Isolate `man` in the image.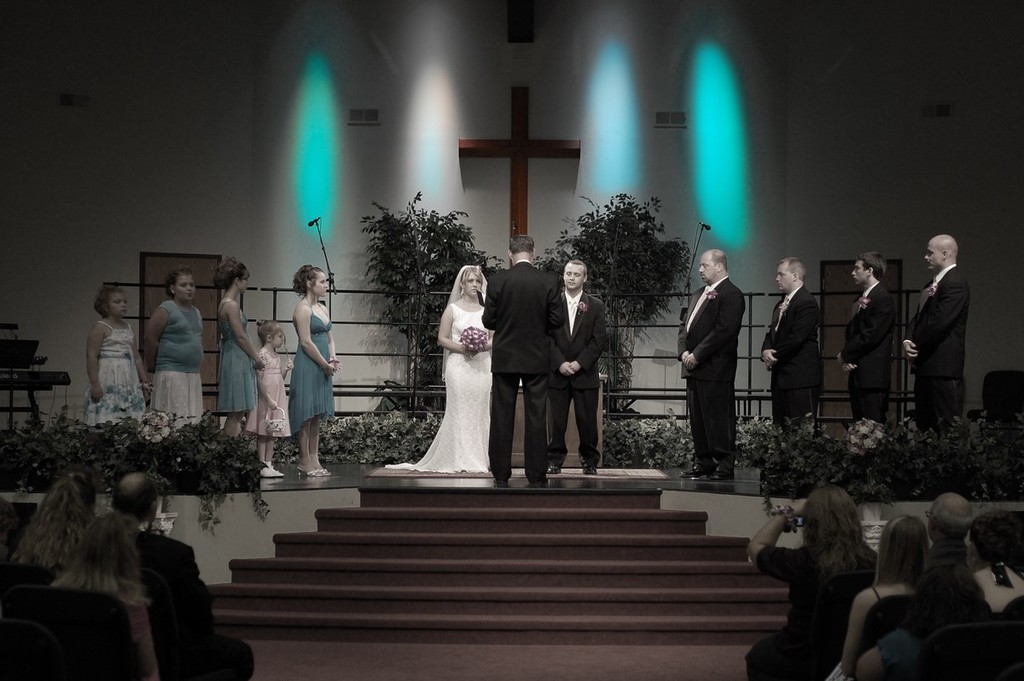
Isolated region: 664, 240, 752, 482.
